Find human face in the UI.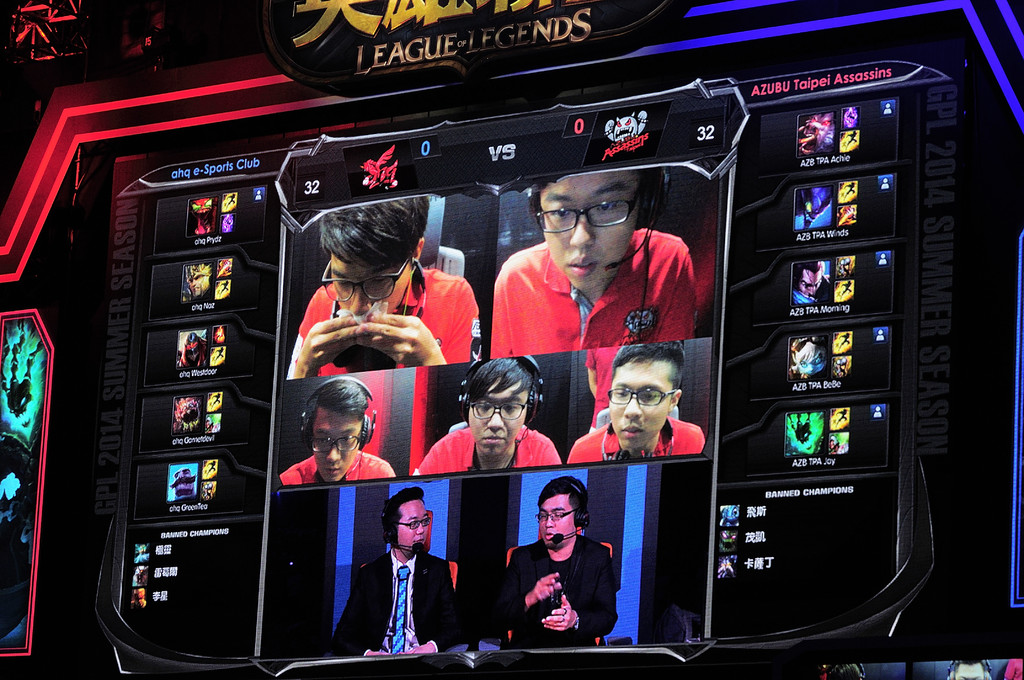
UI element at Rect(470, 376, 528, 454).
